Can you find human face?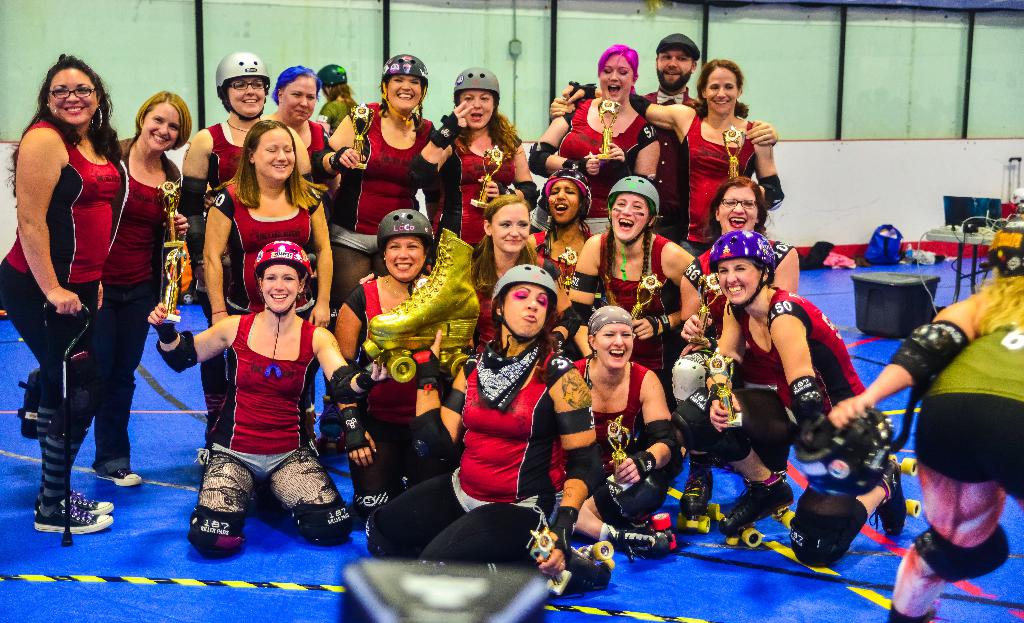
Yes, bounding box: <region>611, 195, 646, 241</region>.
